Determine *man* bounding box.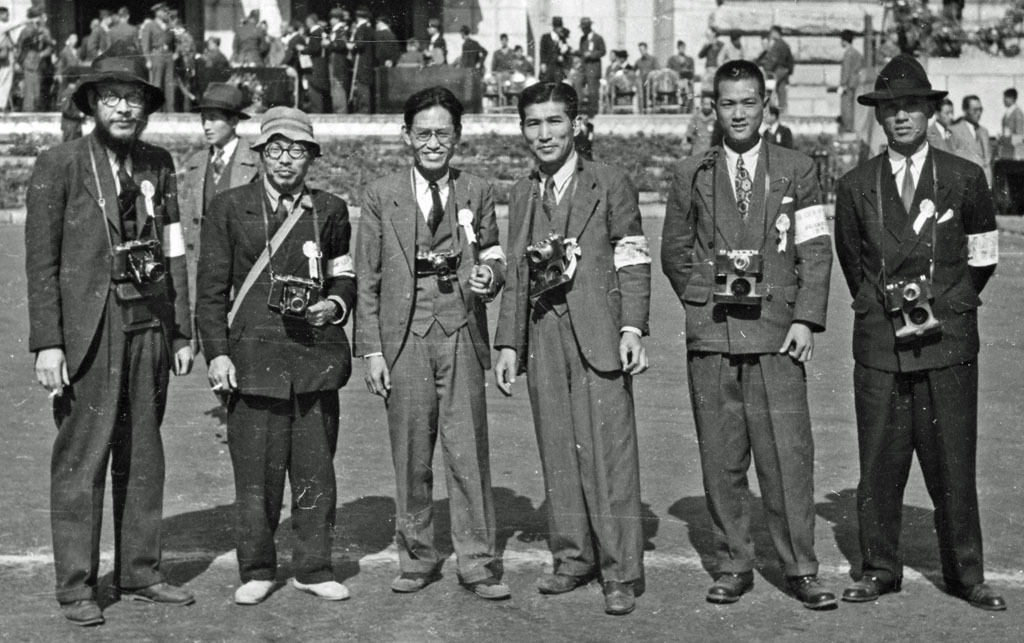
Determined: <box>833,28,866,130</box>.
